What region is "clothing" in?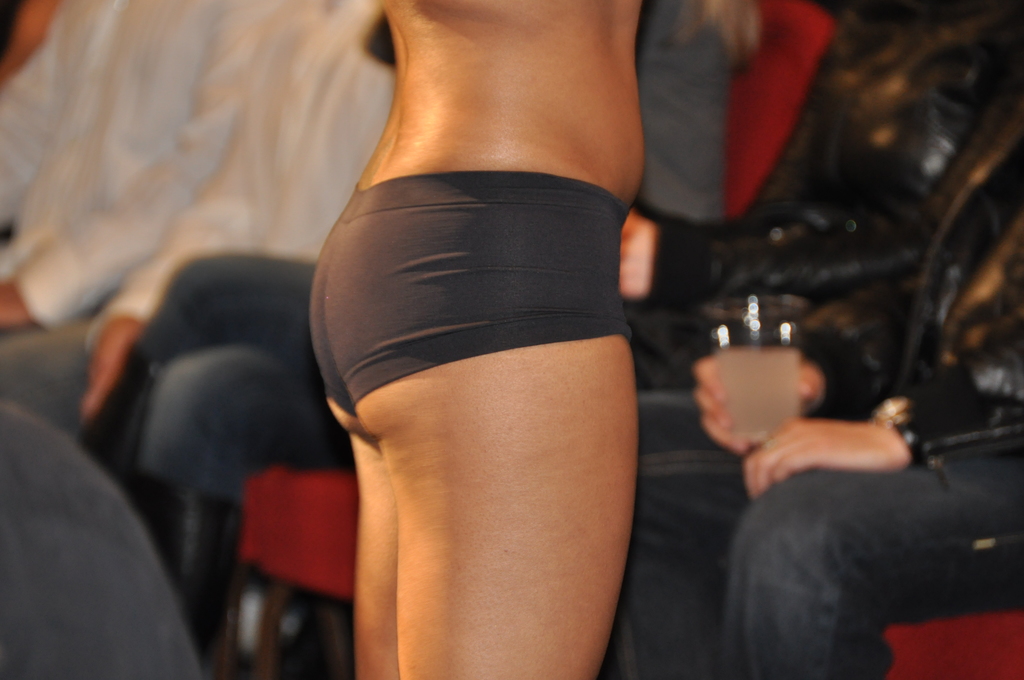
(127,249,365,496).
